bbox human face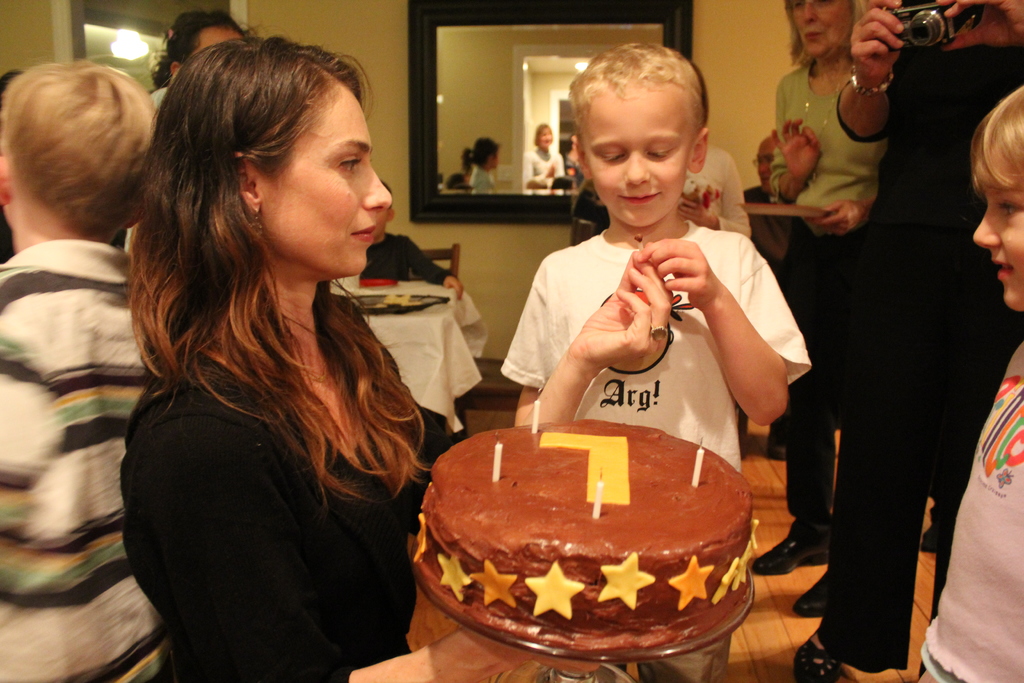
<region>977, 165, 1023, 308</region>
